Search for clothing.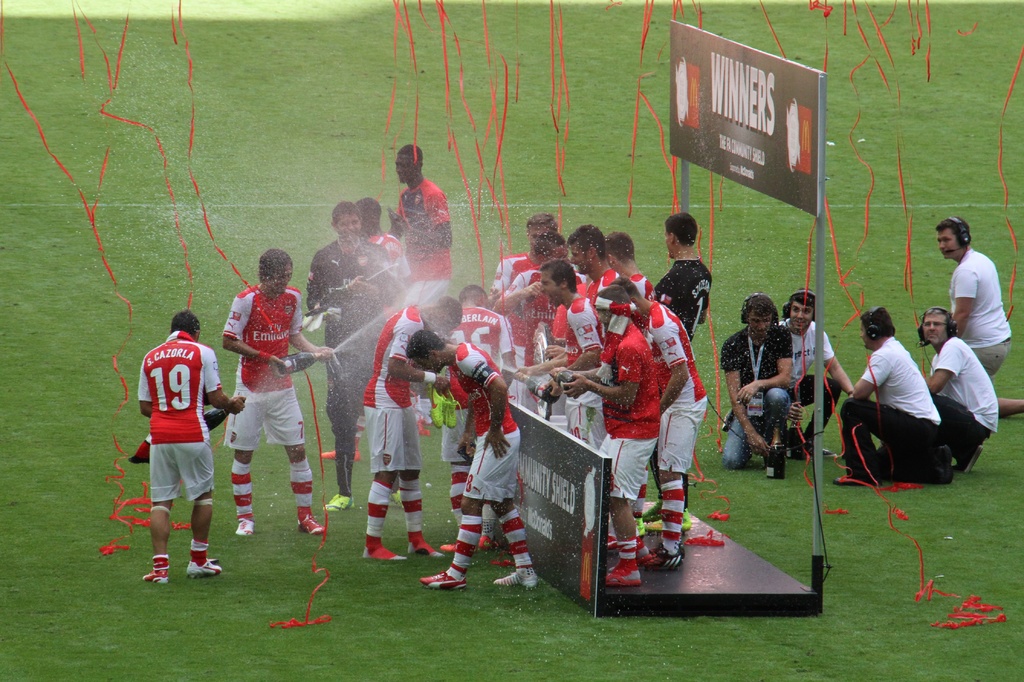
Found at rect(789, 311, 831, 458).
